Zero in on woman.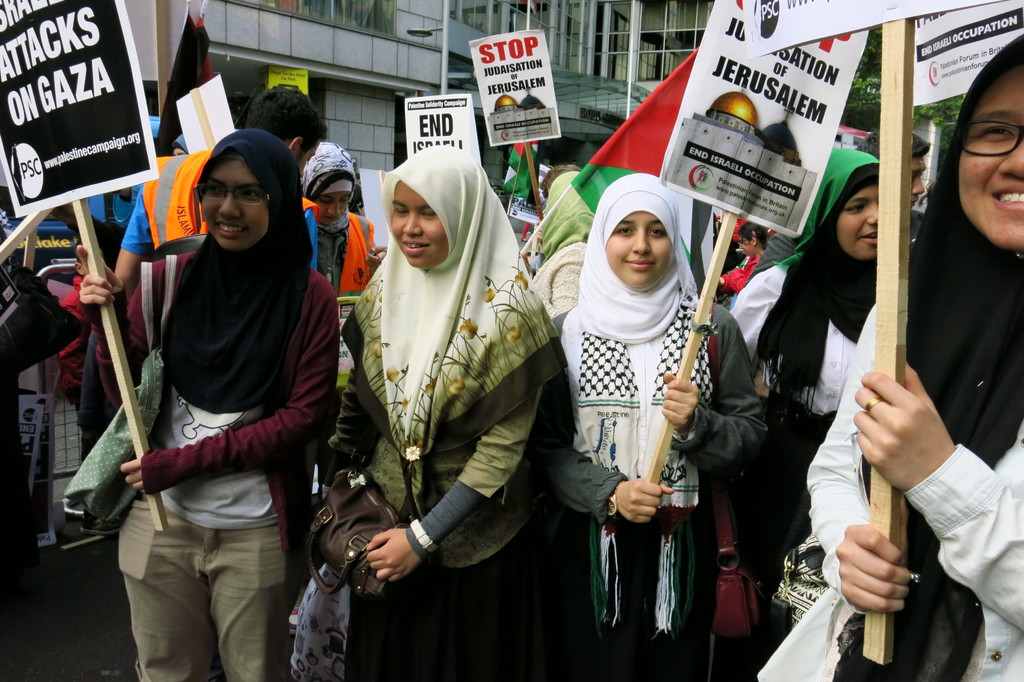
Zeroed in: <box>554,173,758,681</box>.
